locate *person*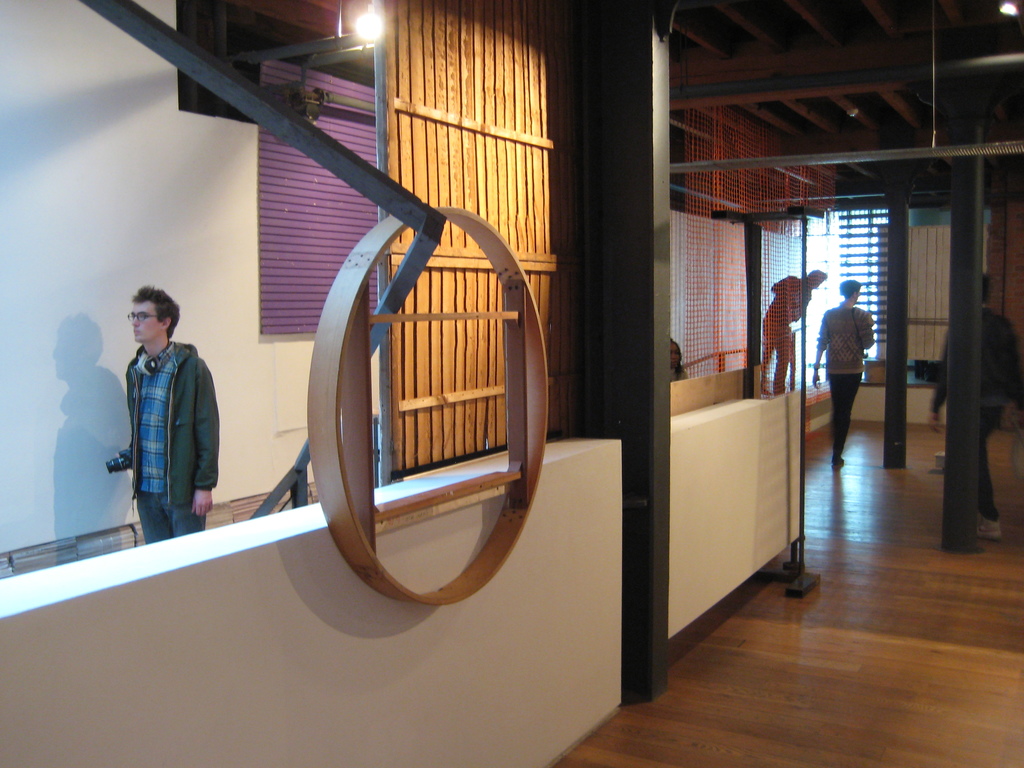
bbox=(762, 264, 824, 397)
